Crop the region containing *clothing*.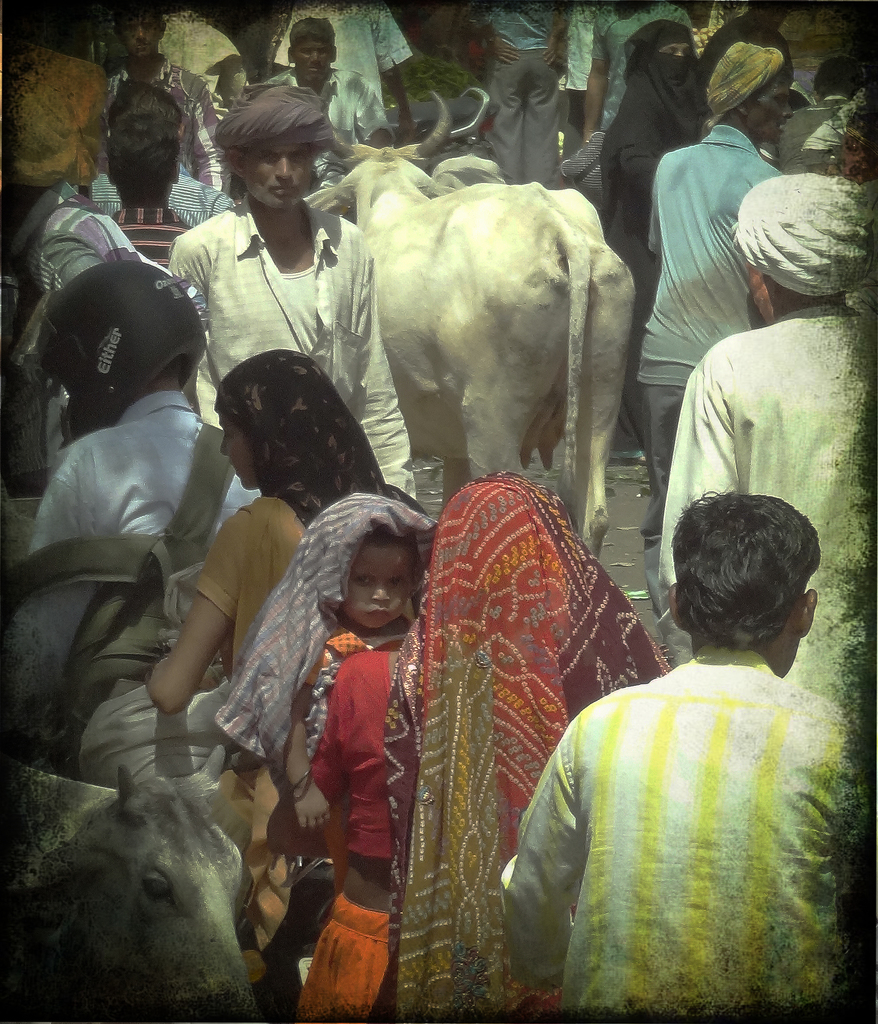
Crop region: bbox(758, 98, 860, 172).
